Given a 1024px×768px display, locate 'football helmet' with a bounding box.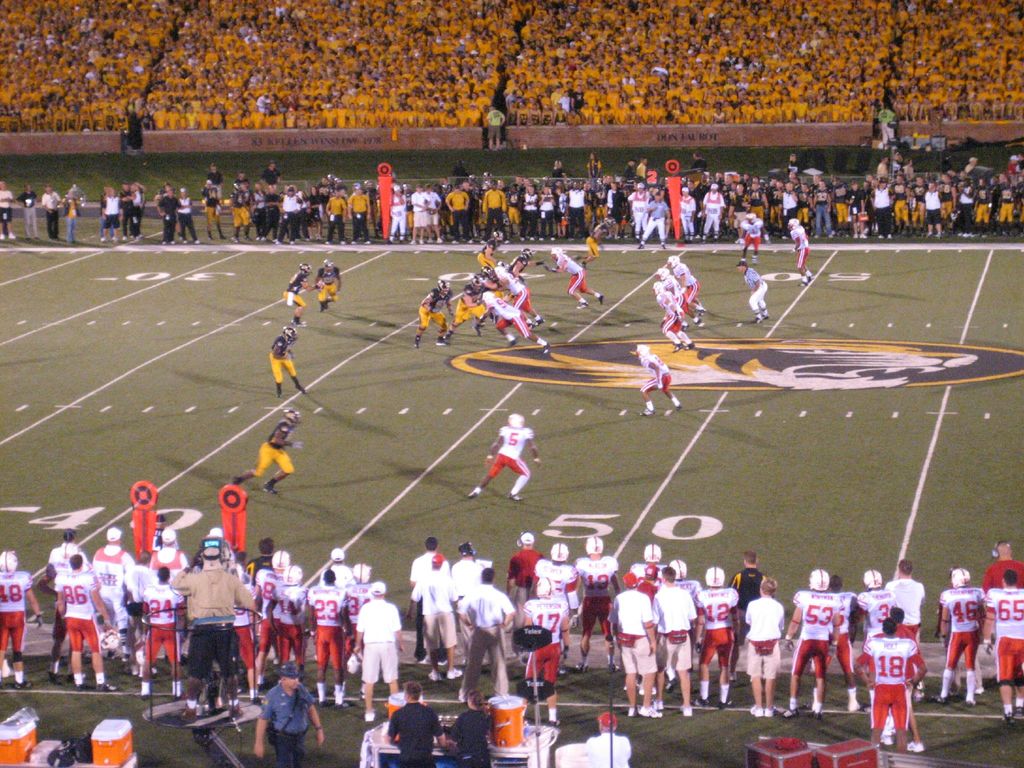
Located: {"left": 746, "top": 211, "right": 758, "bottom": 224}.
